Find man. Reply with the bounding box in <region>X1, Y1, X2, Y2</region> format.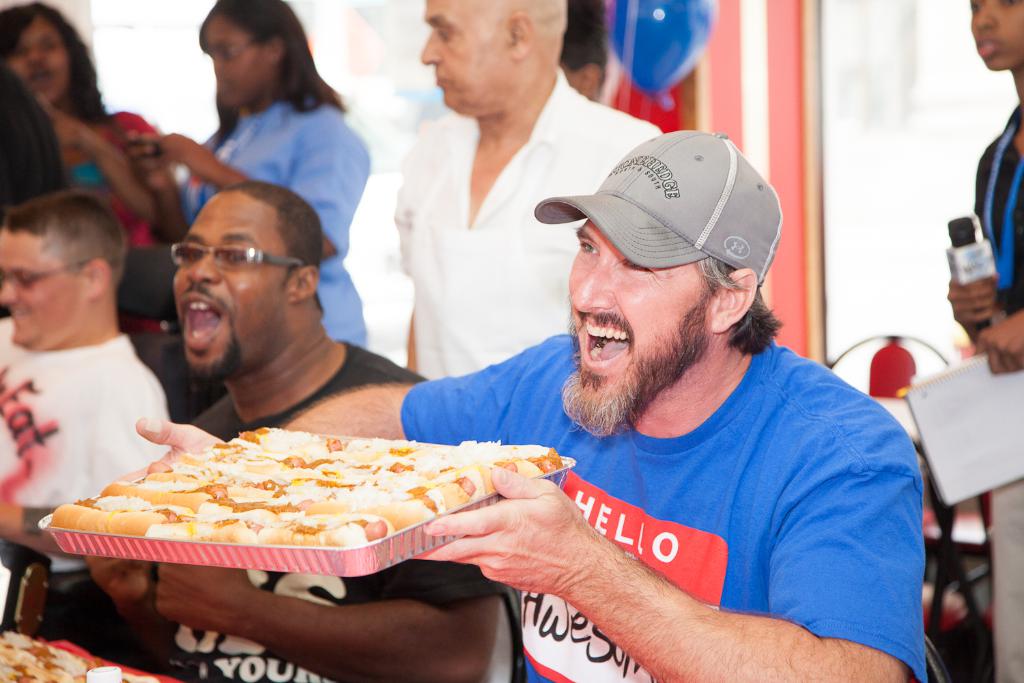
<region>383, 0, 665, 386</region>.
